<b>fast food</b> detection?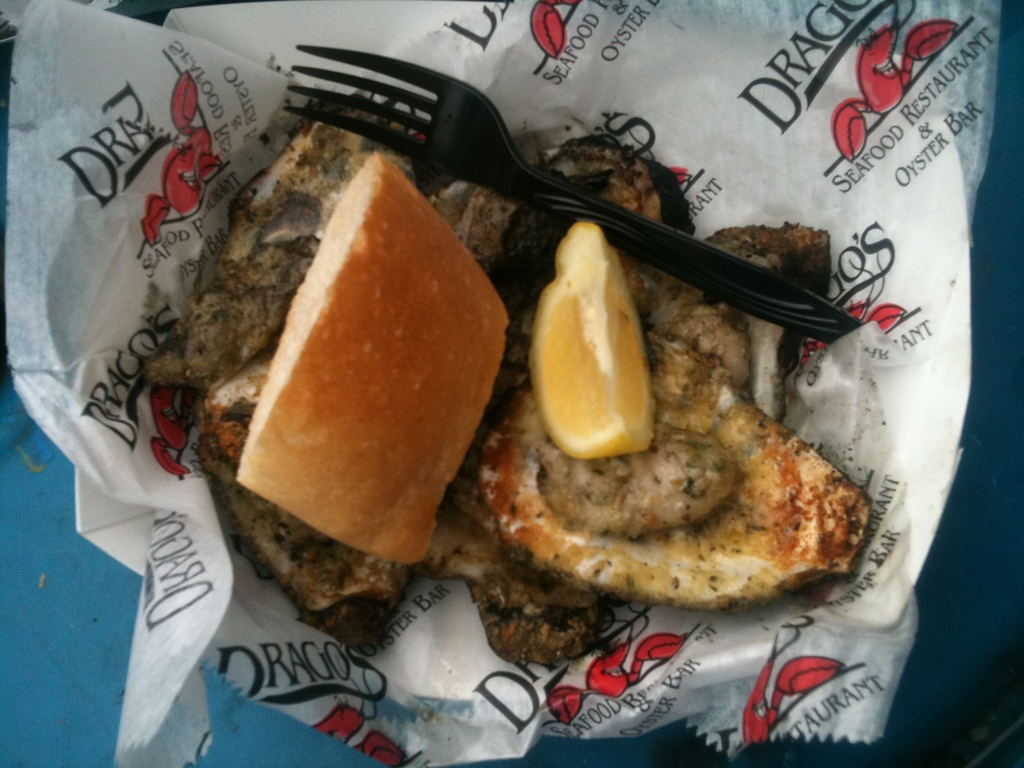
crop(233, 150, 509, 563)
